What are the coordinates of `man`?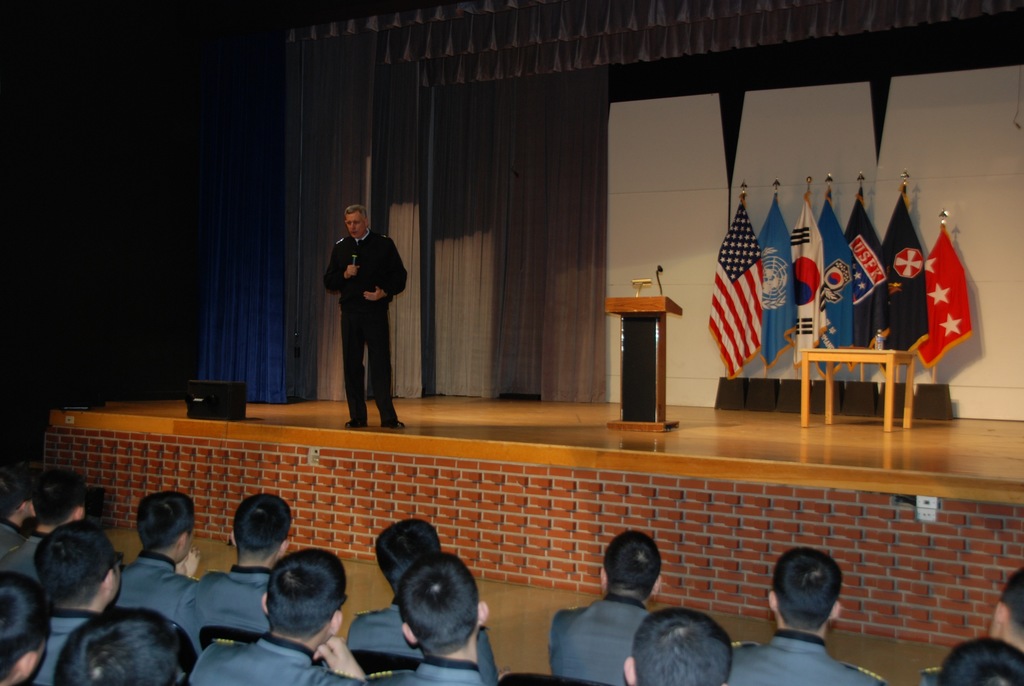
x1=312, y1=195, x2=406, y2=425.
